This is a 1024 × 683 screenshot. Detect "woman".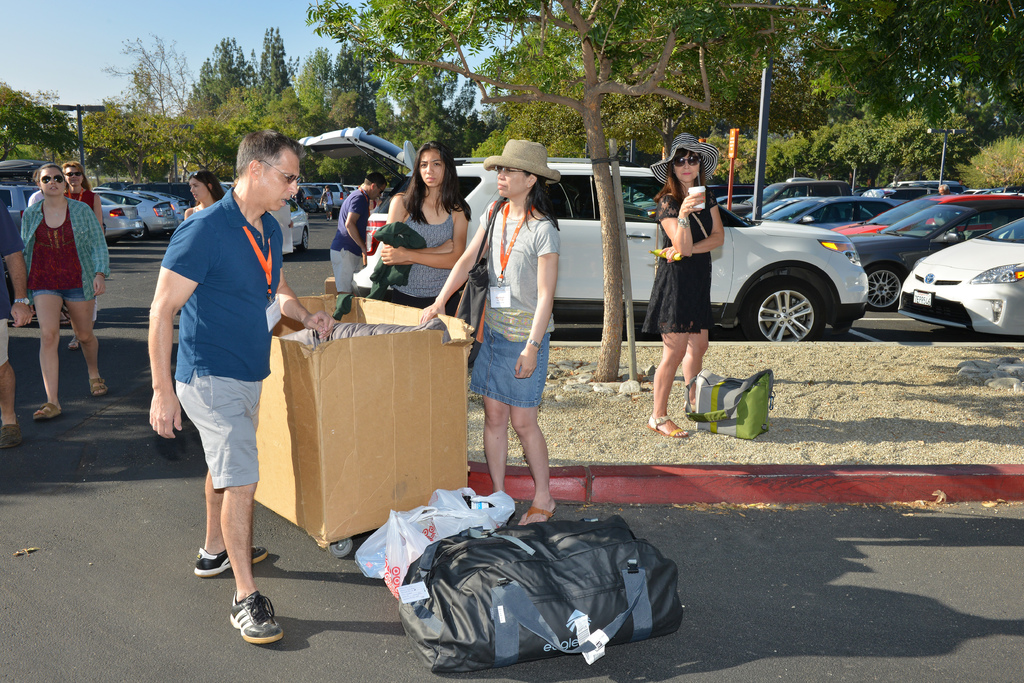
Rect(420, 138, 564, 522).
